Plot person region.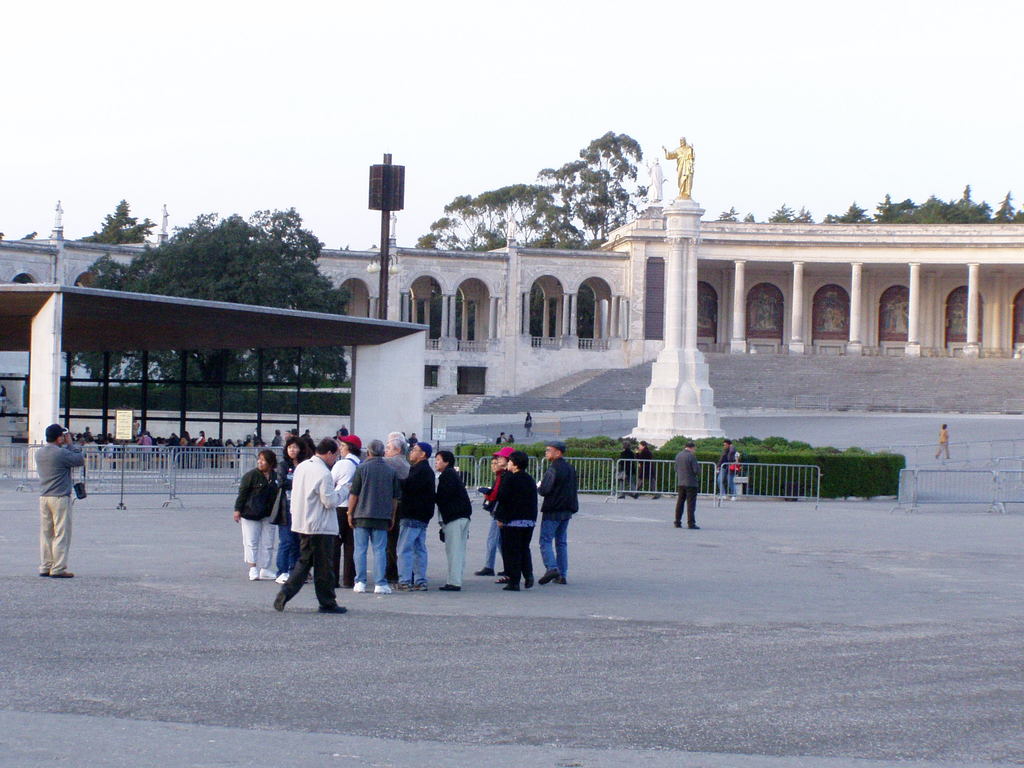
Plotted at detection(34, 424, 83, 579).
